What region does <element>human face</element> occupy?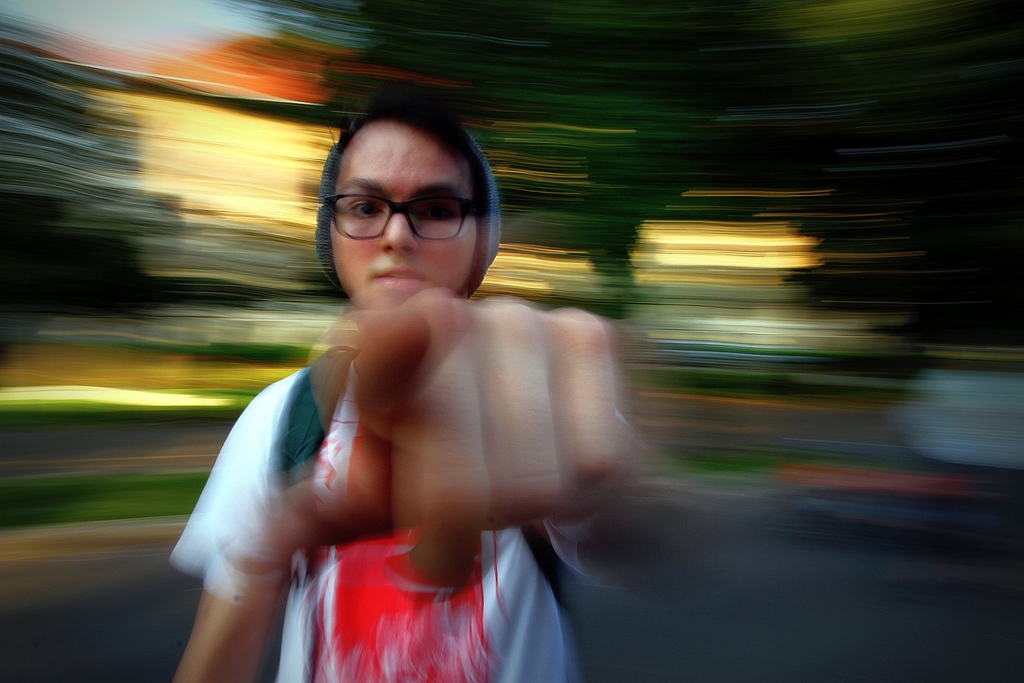
BBox(334, 122, 477, 311).
